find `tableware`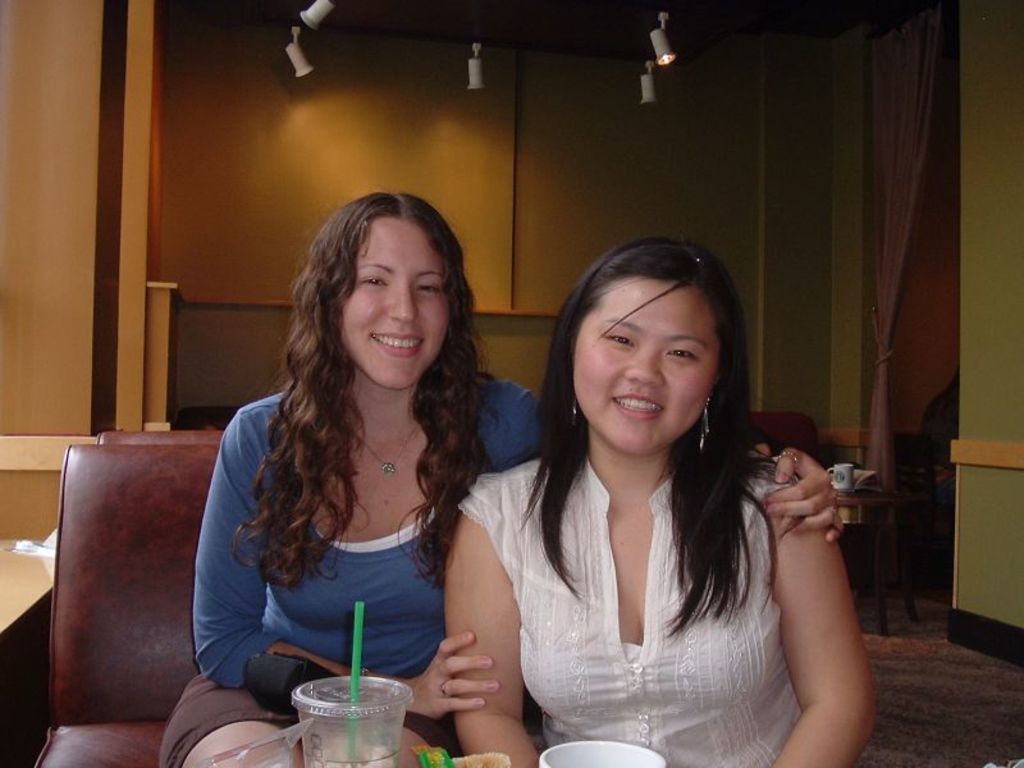
Rect(534, 739, 664, 767)
